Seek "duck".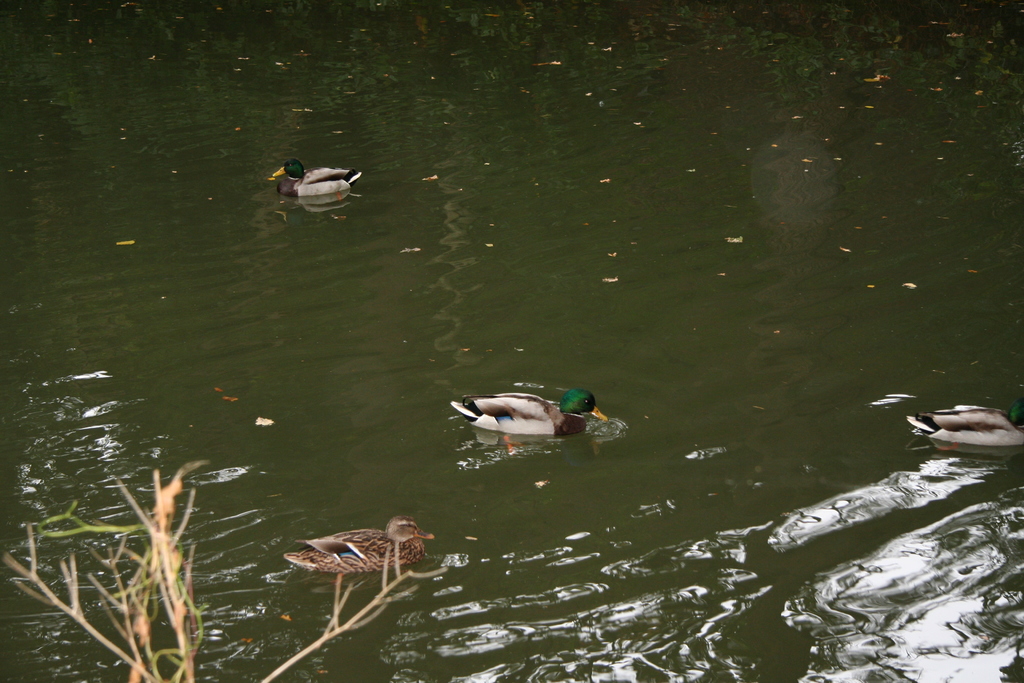
box(284, 513, 436, 569).
